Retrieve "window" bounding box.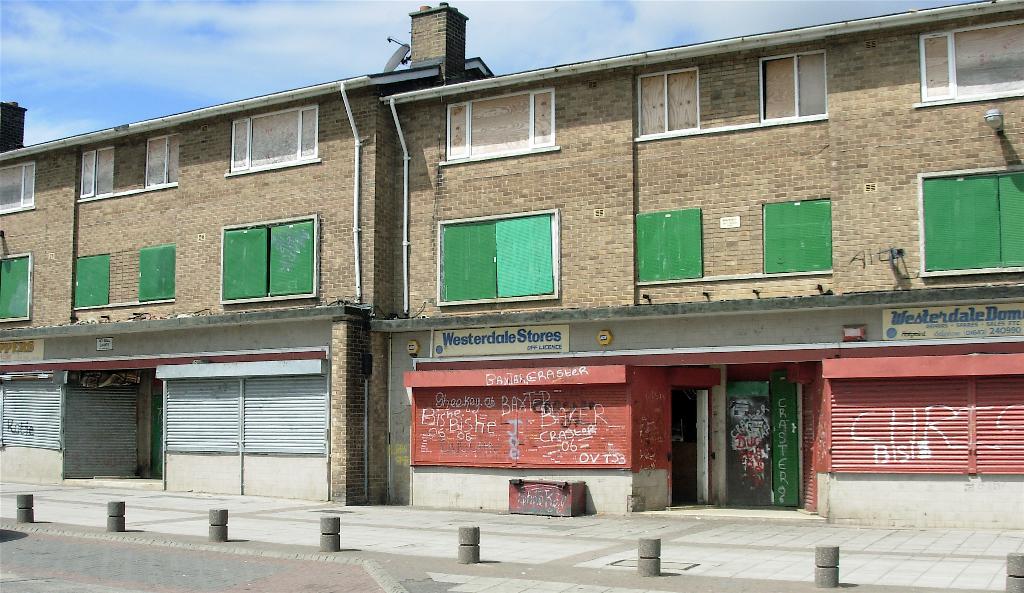
Bounding box: {"left": 635, "top": 207, "right": 701, "bottom": 280}.
